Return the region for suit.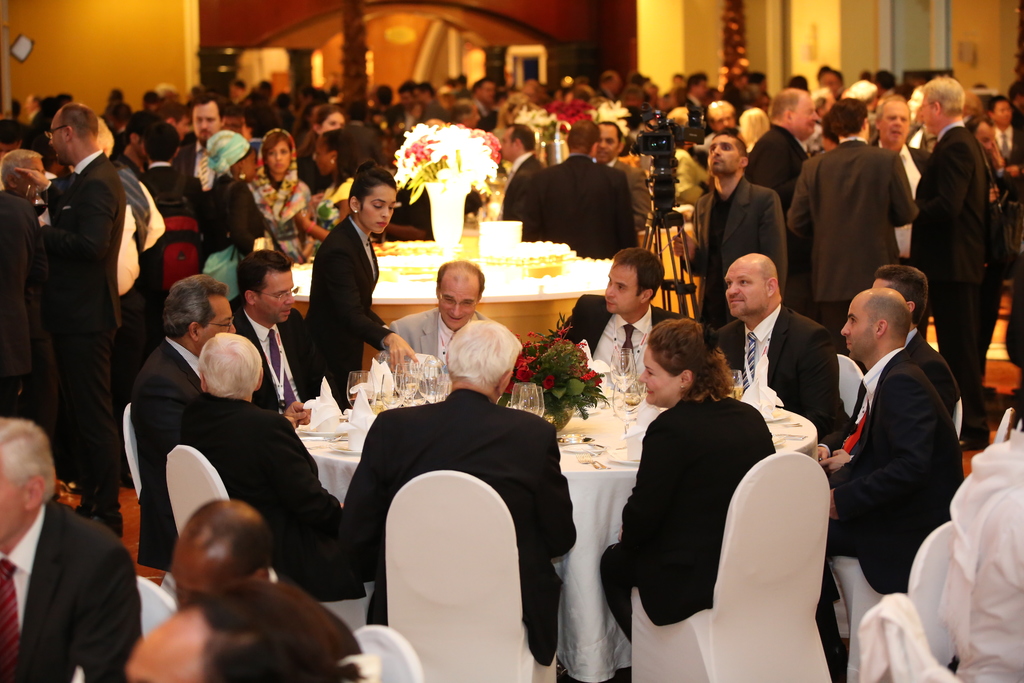
172/142/224/197.
